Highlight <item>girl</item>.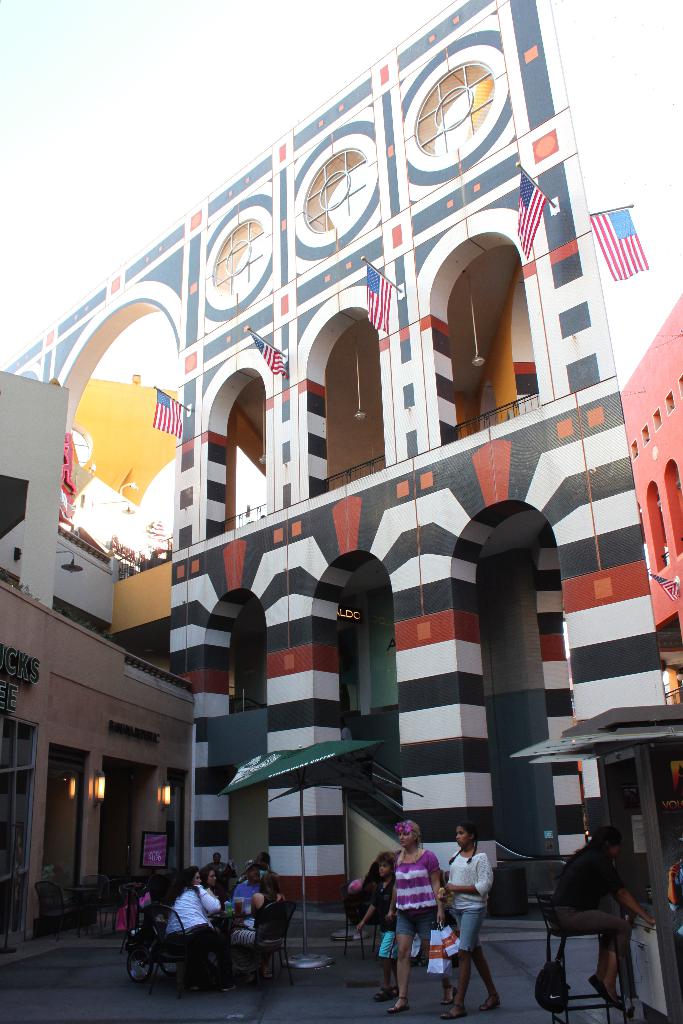
Highlighted region: x1=388 y1=816 x2=437 y2=1015.
